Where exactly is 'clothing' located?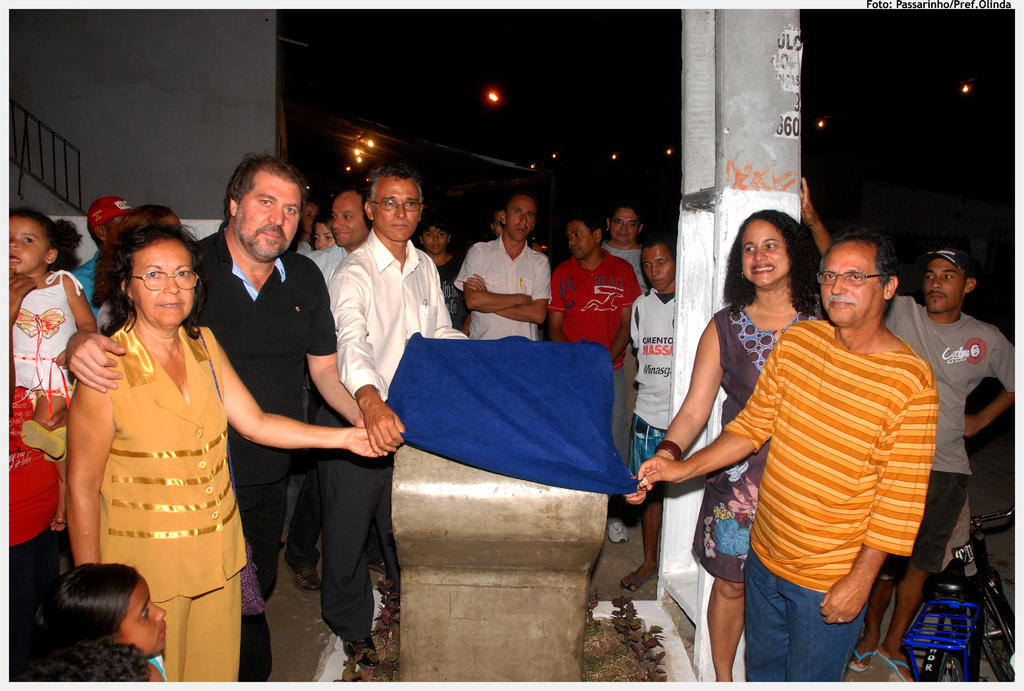
Its bounding box is <bbox>310, 222, 467, 656</bbox>.
